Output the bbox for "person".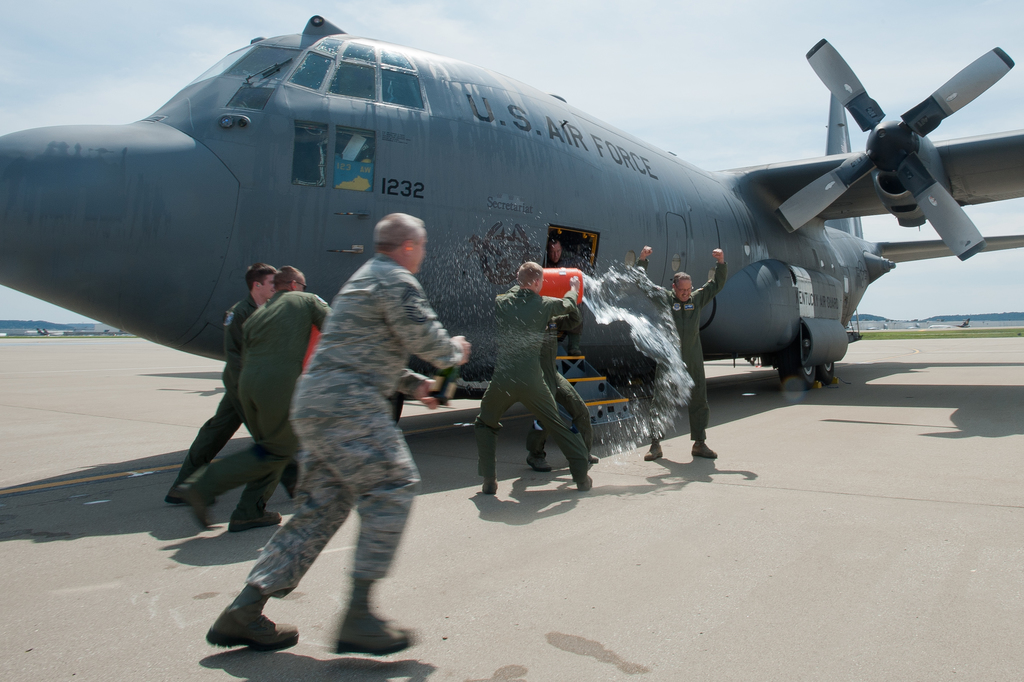
x1=627, y1=238, x2=725, y2=466.
